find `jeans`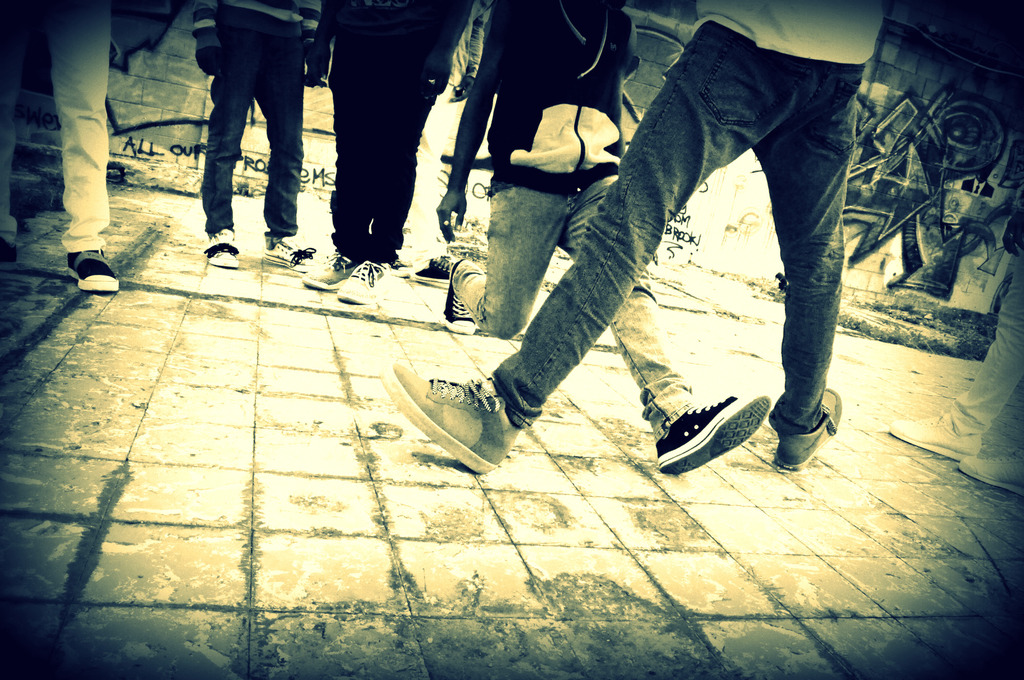
crop(451, 169, 695, 435)
